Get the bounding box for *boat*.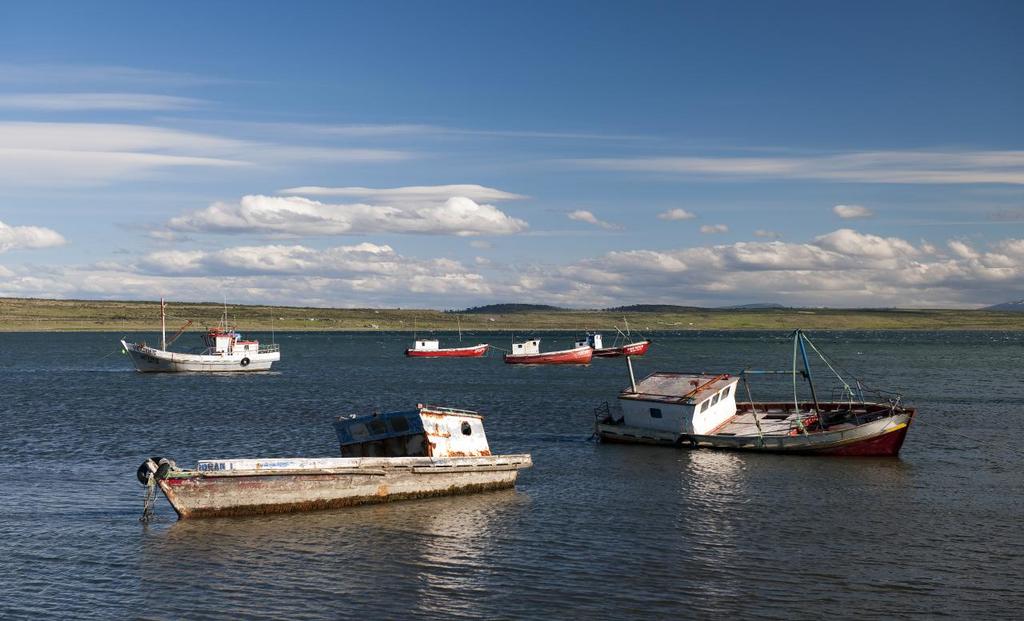
503, 335, 593, 363.
